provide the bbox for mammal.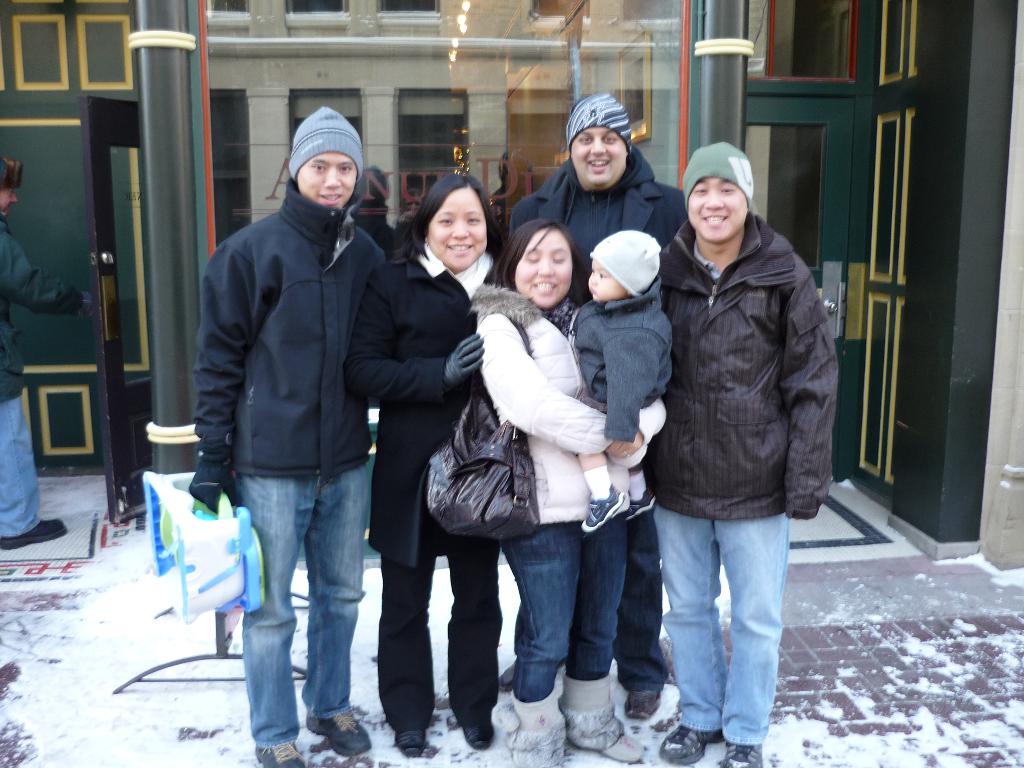
l=195, t=105, r=385, b=767.
